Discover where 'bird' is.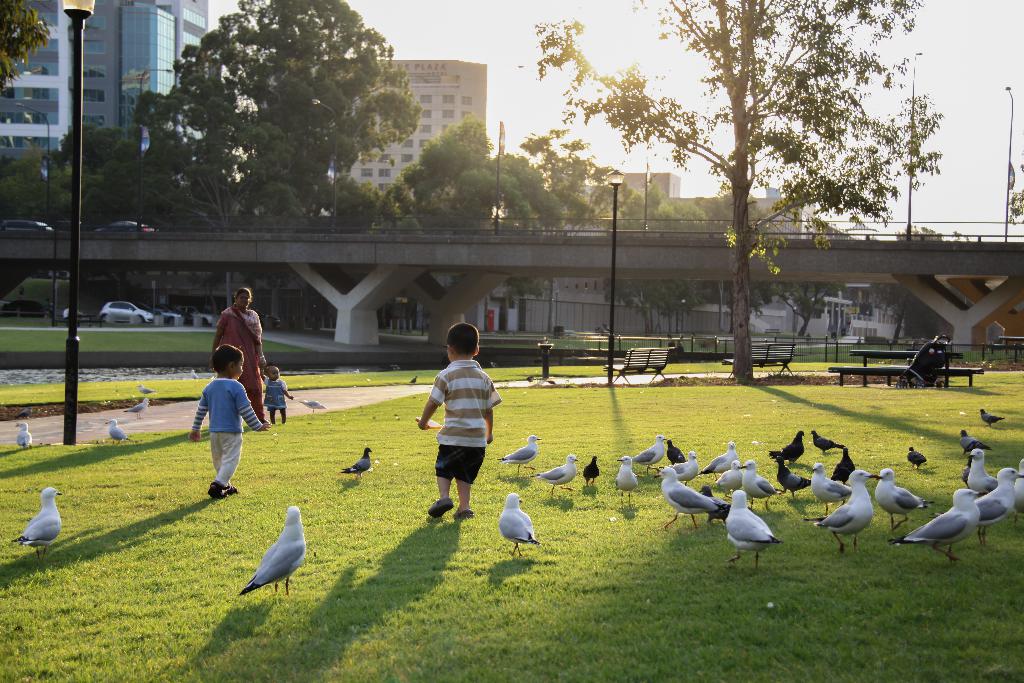
Discovered at <bbox>236, 504, 307, 596</bbox>.
